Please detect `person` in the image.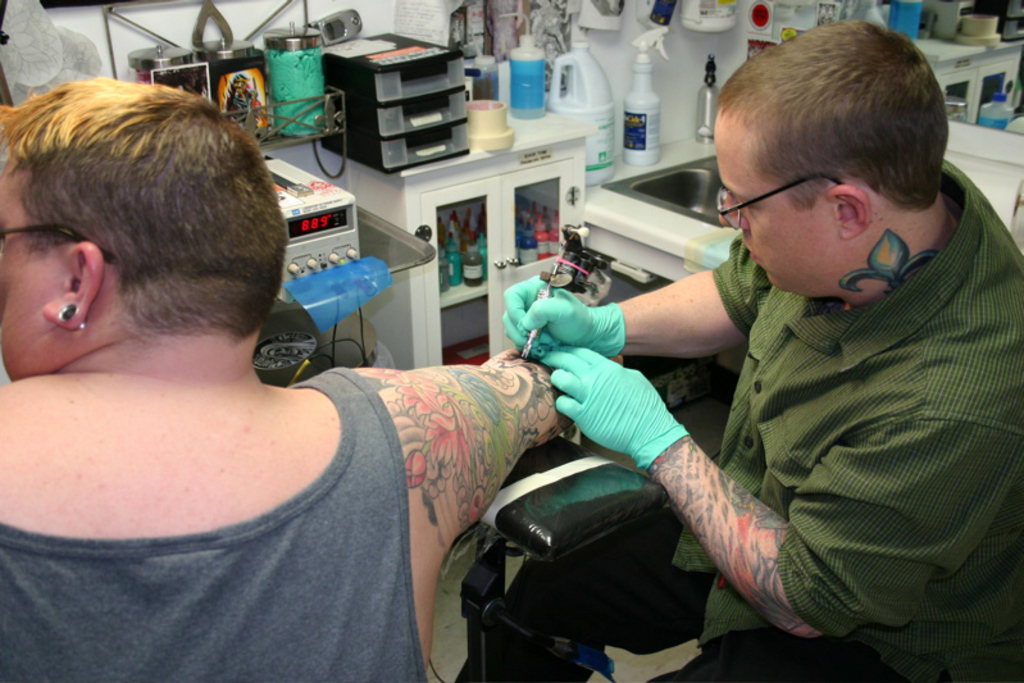
0, 78, 565, 682.
